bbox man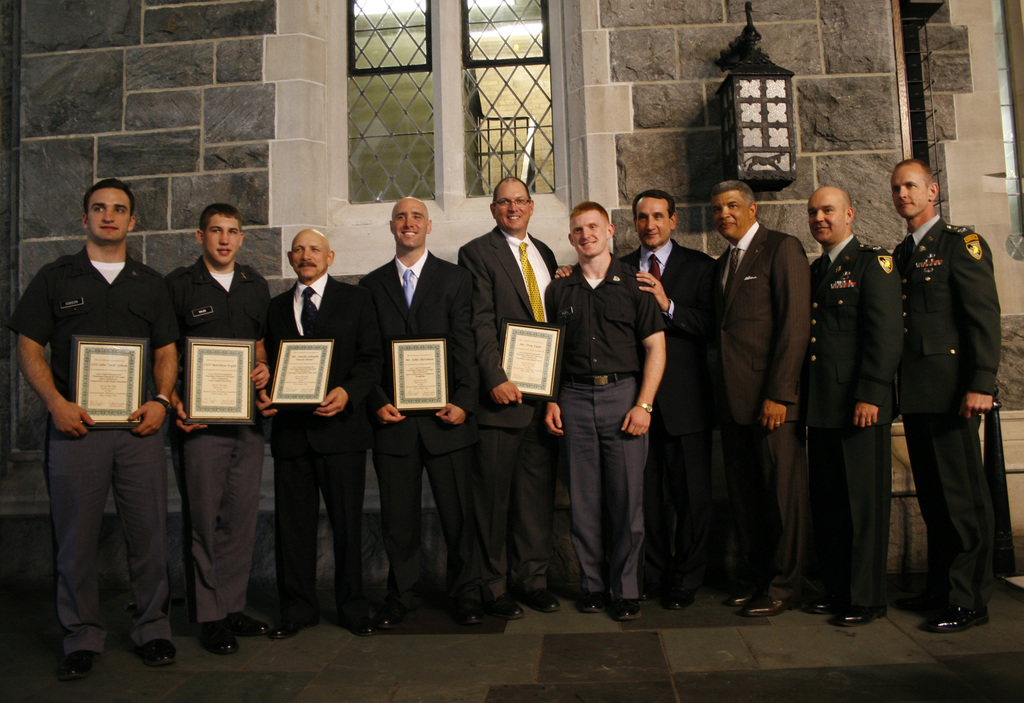
x1=449 y1=167 x2=574 y2=620
